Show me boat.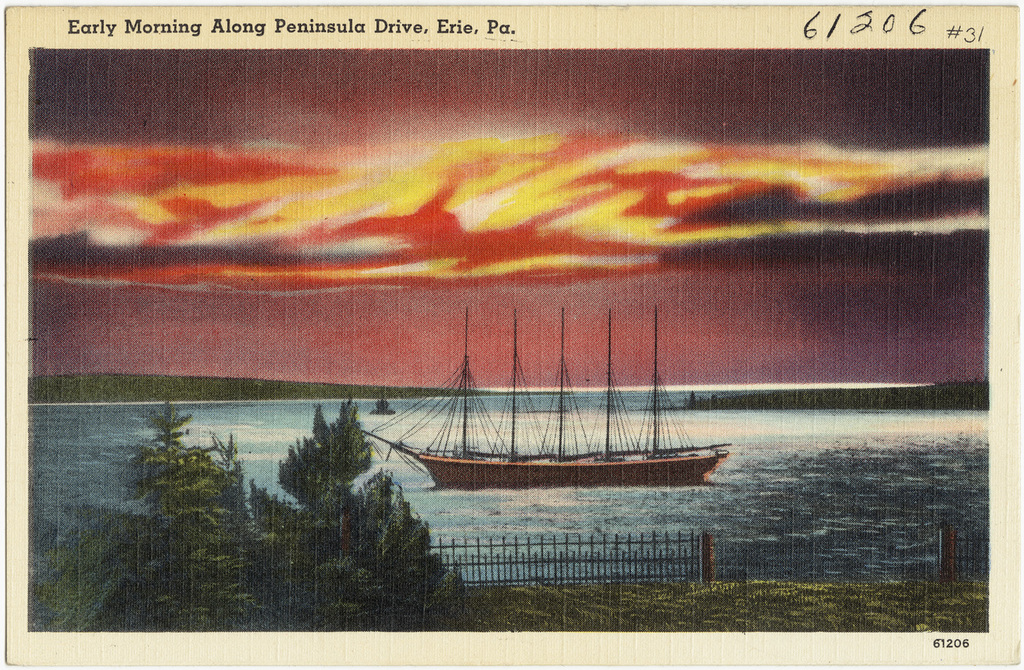
boat is here: bbox=(308, 349, 750, 501).
